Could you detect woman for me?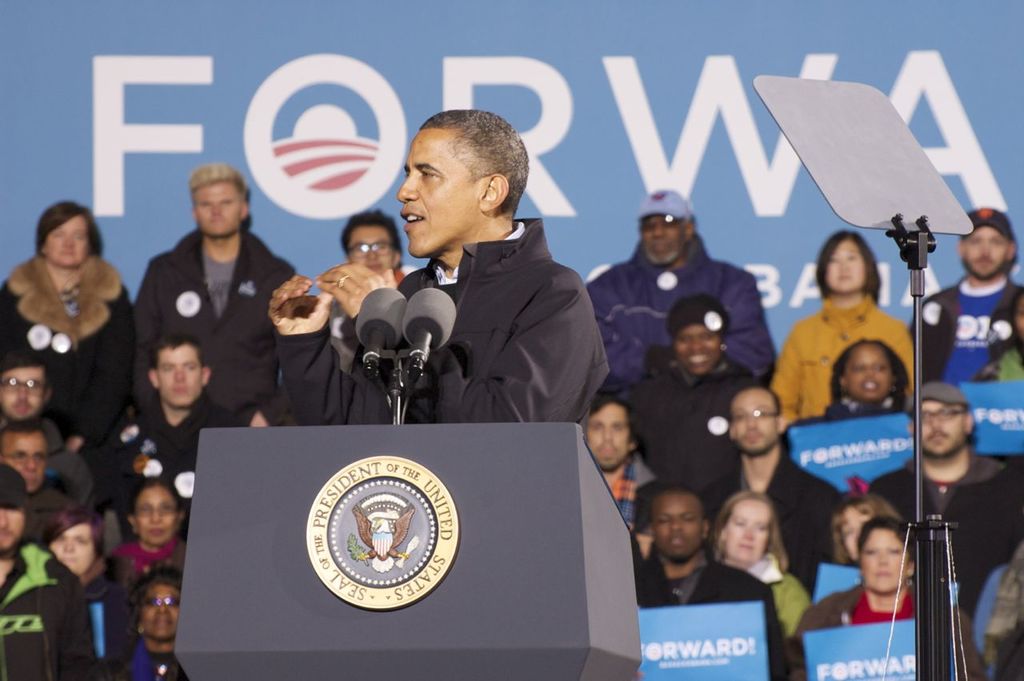
Detection result: {"left": 830, "top": 484, "right": 905, "bottom": 570}.
